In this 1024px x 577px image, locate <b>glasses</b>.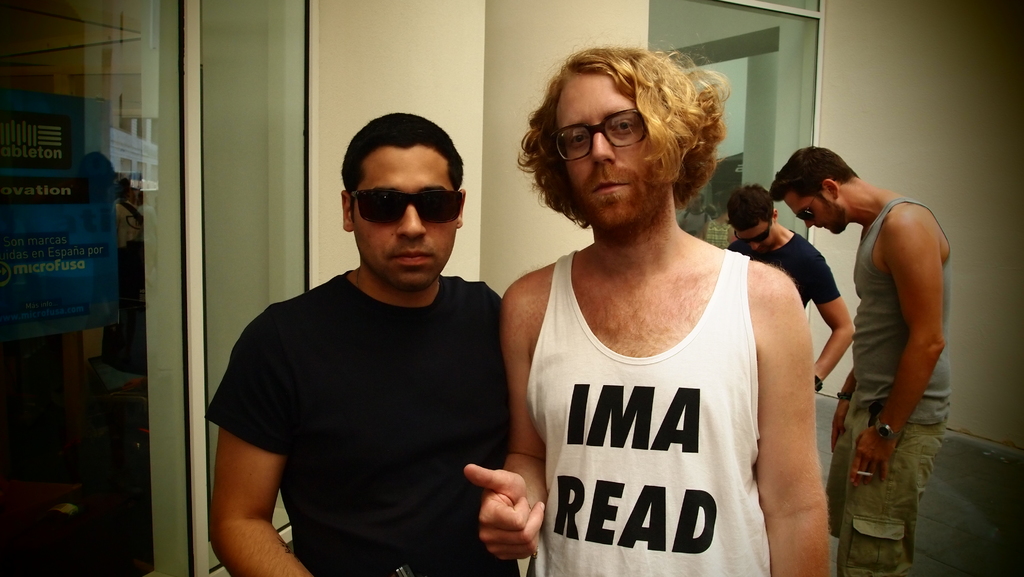
Bounding box: <bbox>538, 106, 668, 154</bbox>.
